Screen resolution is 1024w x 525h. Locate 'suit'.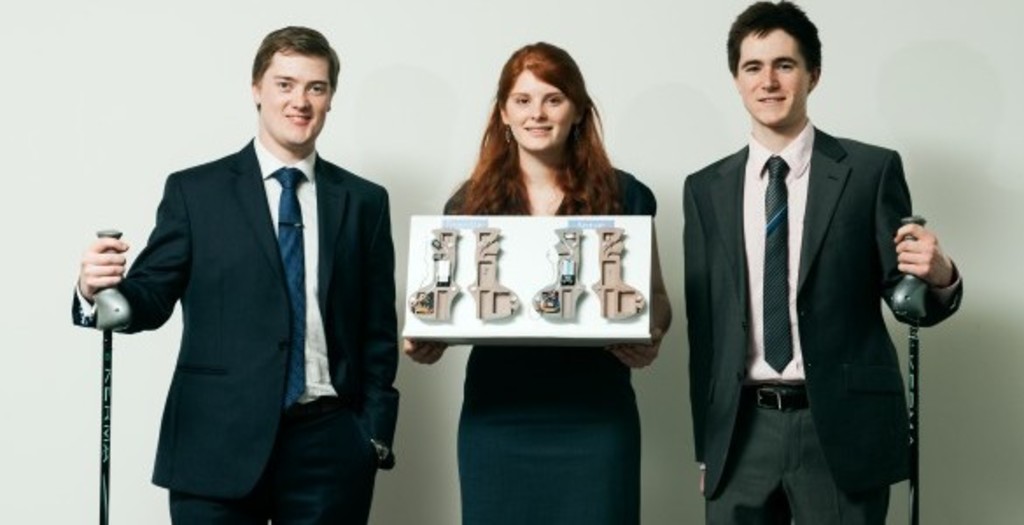
l=91, t=44, r=399, b=509.
